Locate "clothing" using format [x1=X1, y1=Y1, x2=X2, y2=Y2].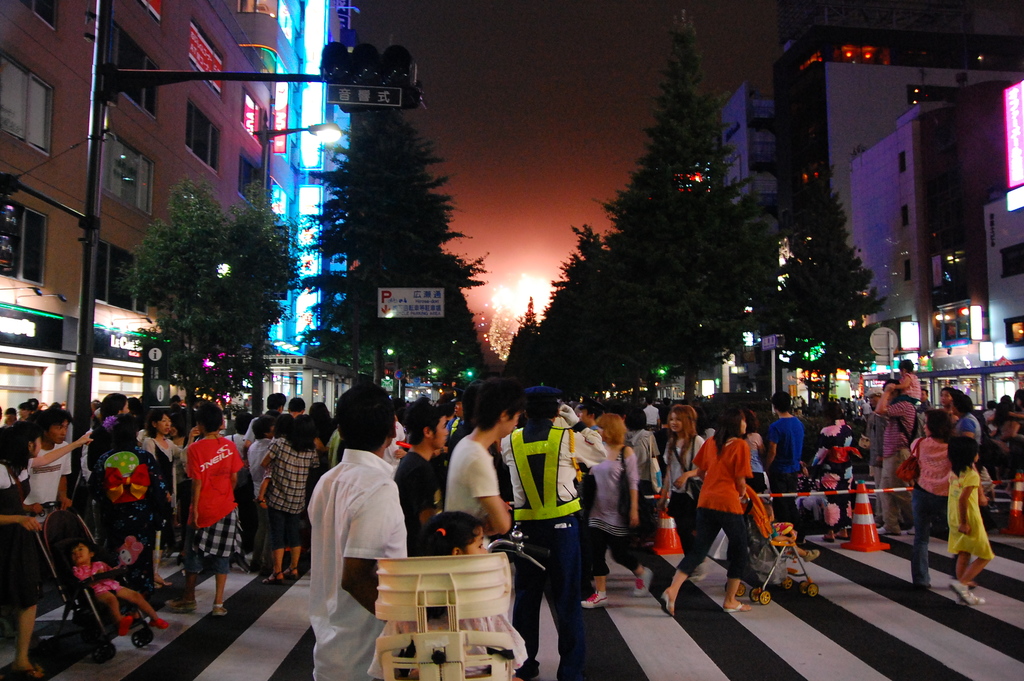
[x1=909, y1=432, x2=957, y2=586].
